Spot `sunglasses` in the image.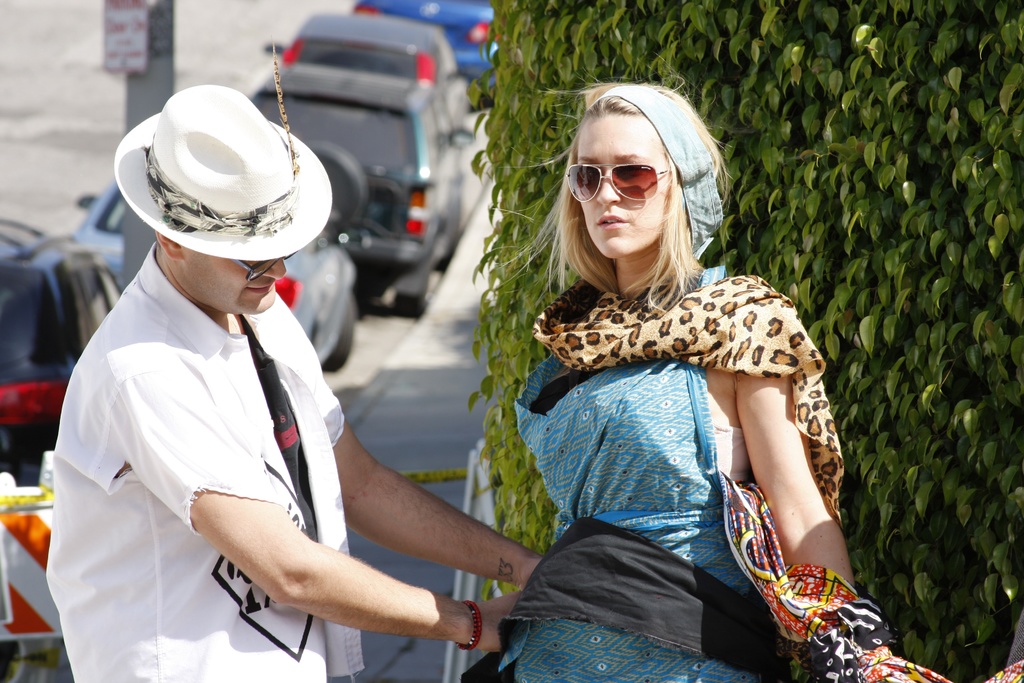
`sunglasses` found at BBox(565, 161, 670, 199).
